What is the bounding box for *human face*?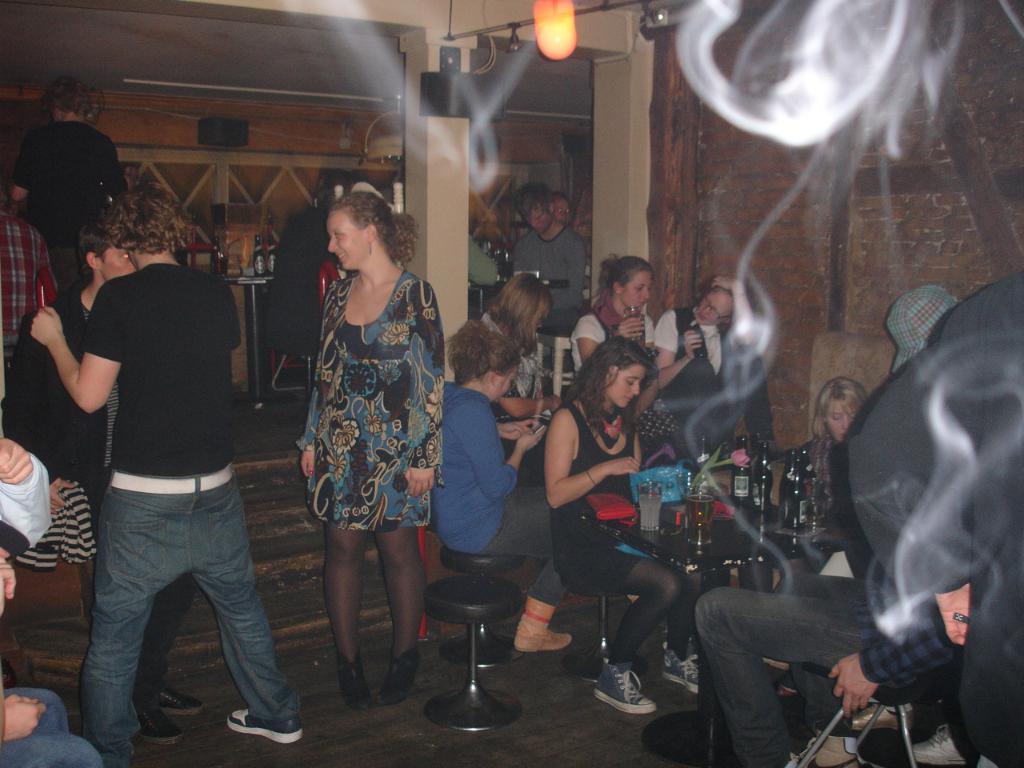
locate(327, 214, 369, 265).
